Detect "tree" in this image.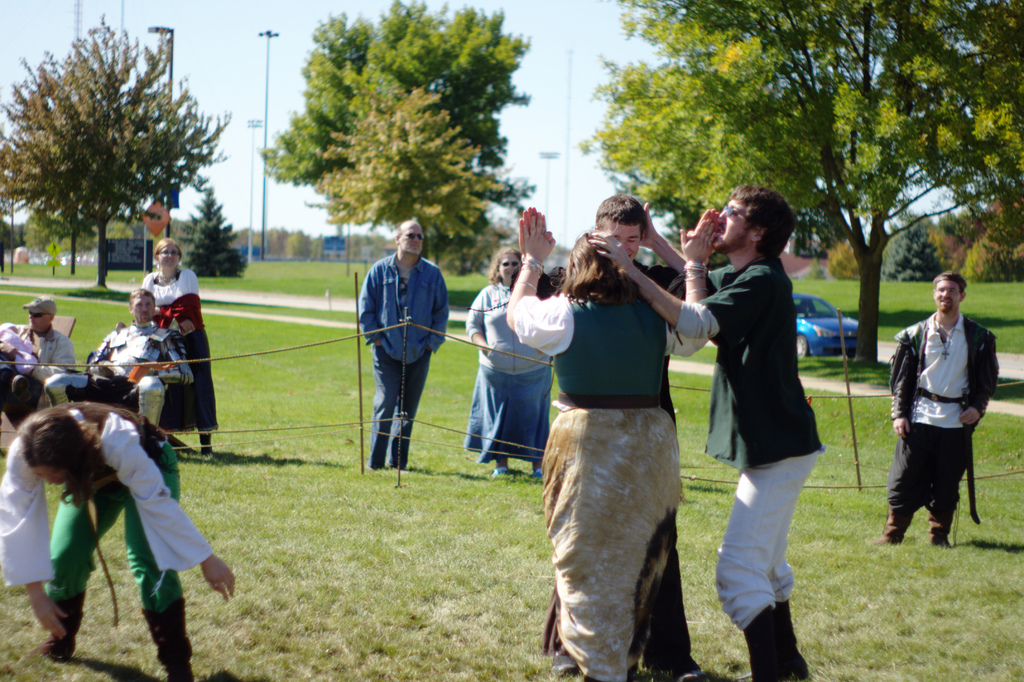
Detection: [left=247, top=0, right=536, bottom=270].
